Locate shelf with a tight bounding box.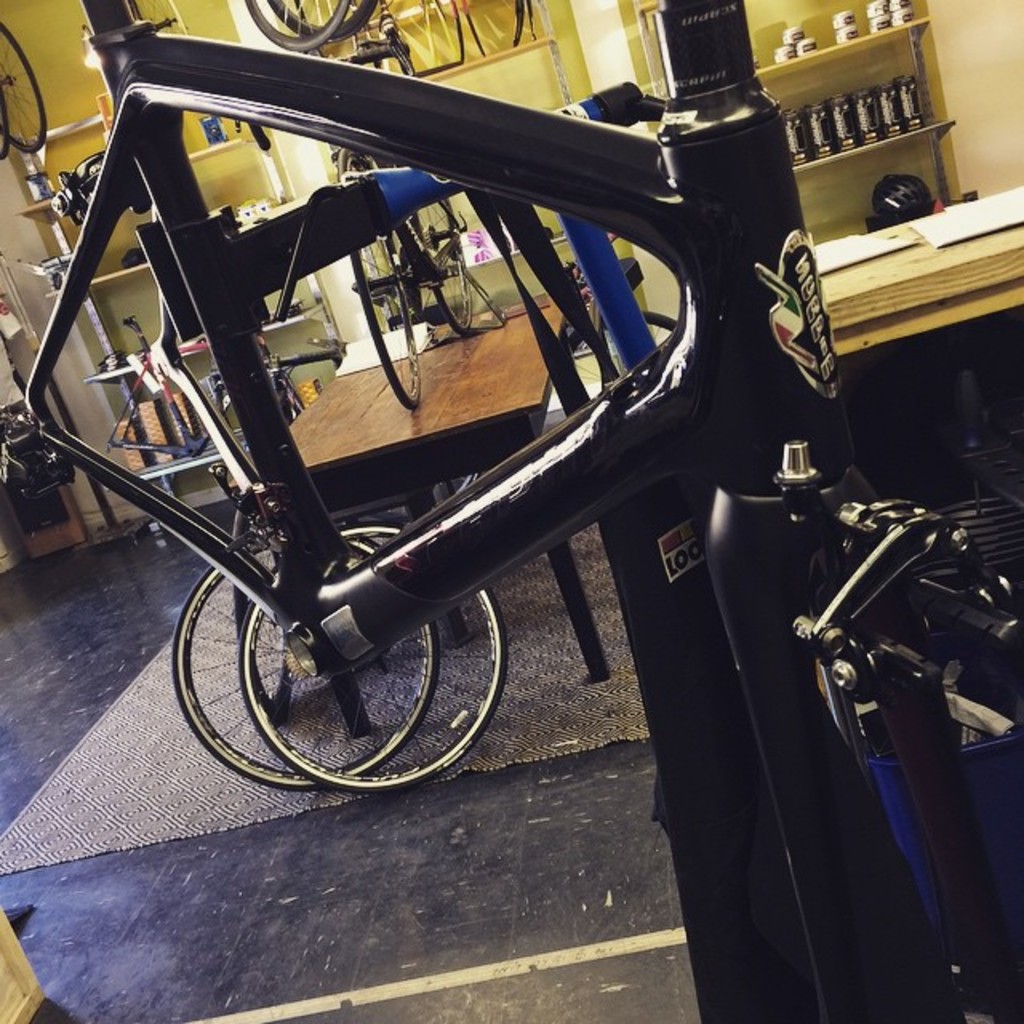
(758,22,954,179).
